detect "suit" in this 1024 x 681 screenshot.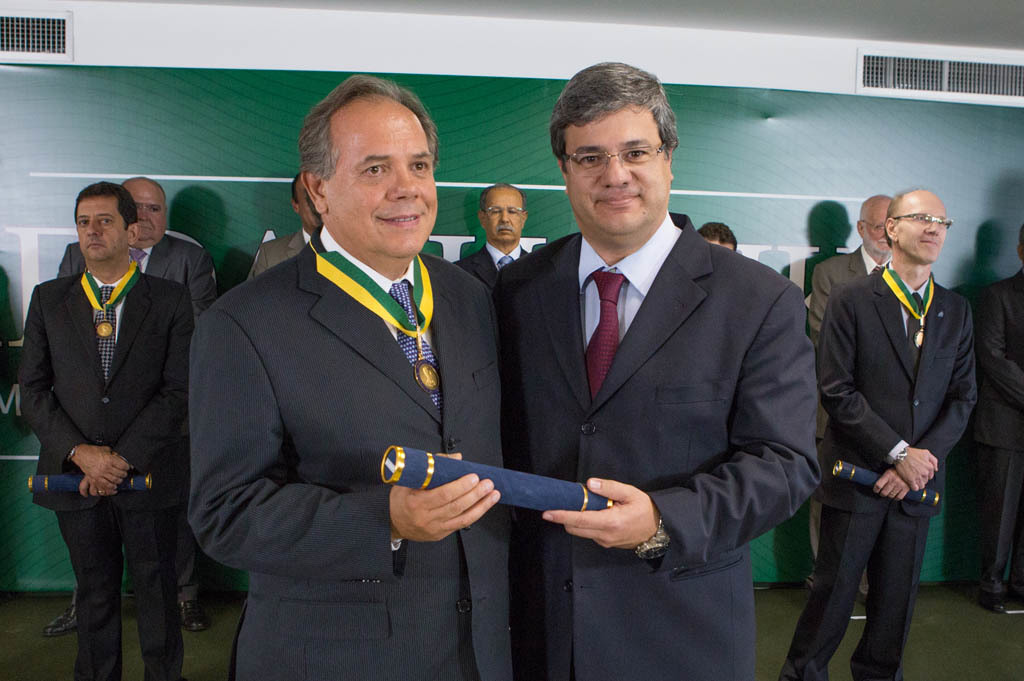
Detection: [453, 241, 536, 286].
